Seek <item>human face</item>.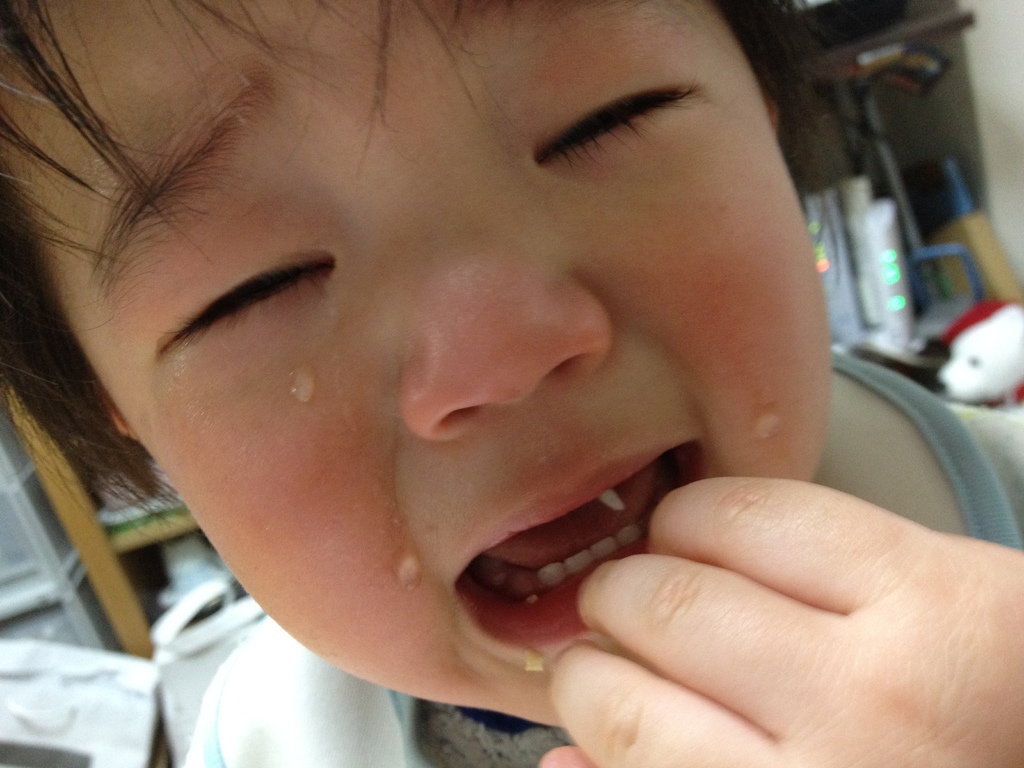
locate(0, 0, 853, 739).
